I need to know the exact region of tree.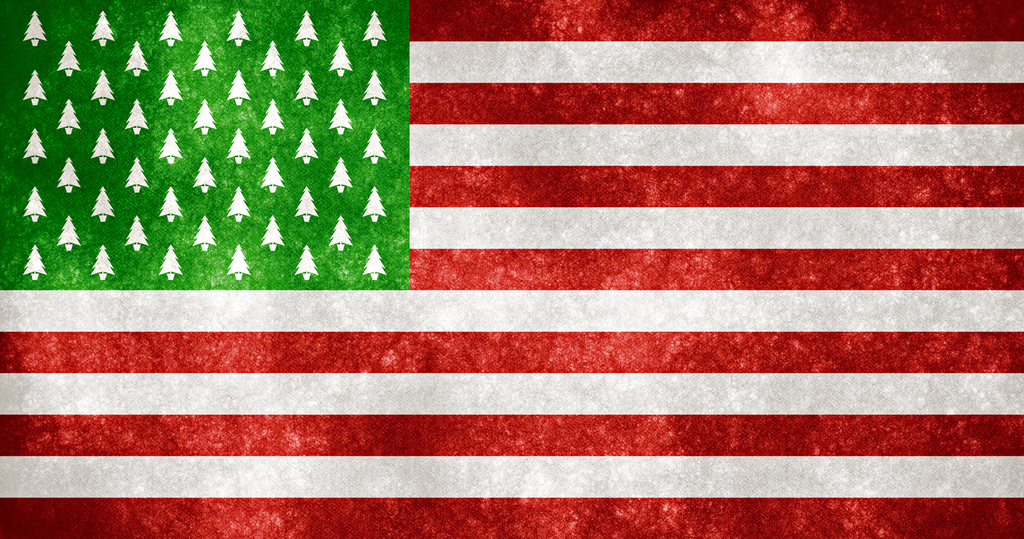
Region: {"x1": 23, "y1": 244, "x2": 48, "y2": 279}.
